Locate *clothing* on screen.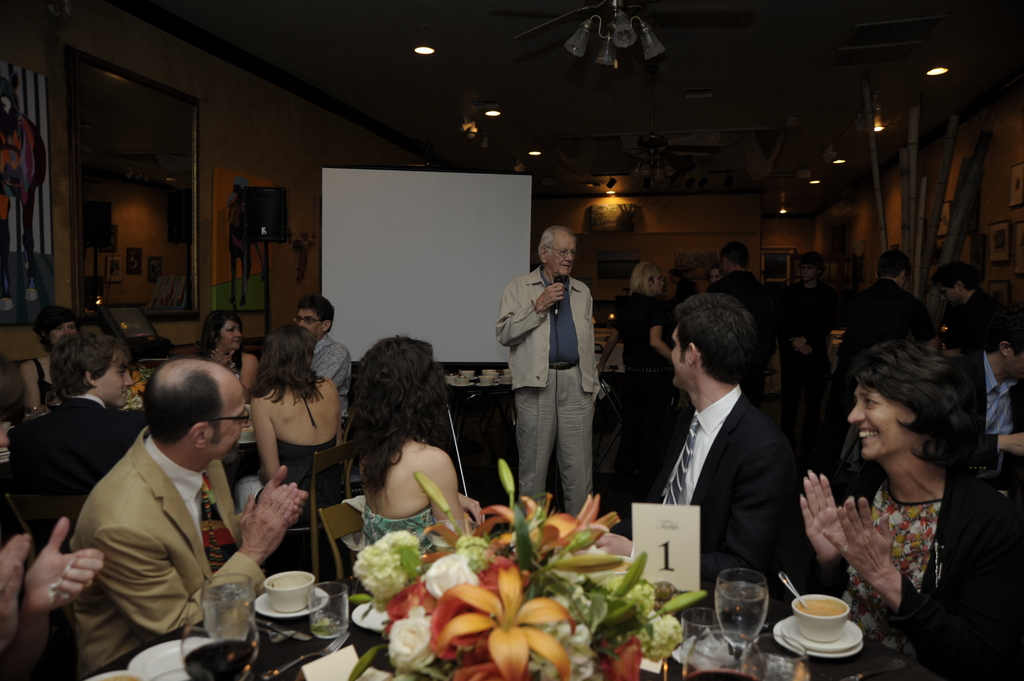
On screen at Rect(714, 264, 788, 363).
